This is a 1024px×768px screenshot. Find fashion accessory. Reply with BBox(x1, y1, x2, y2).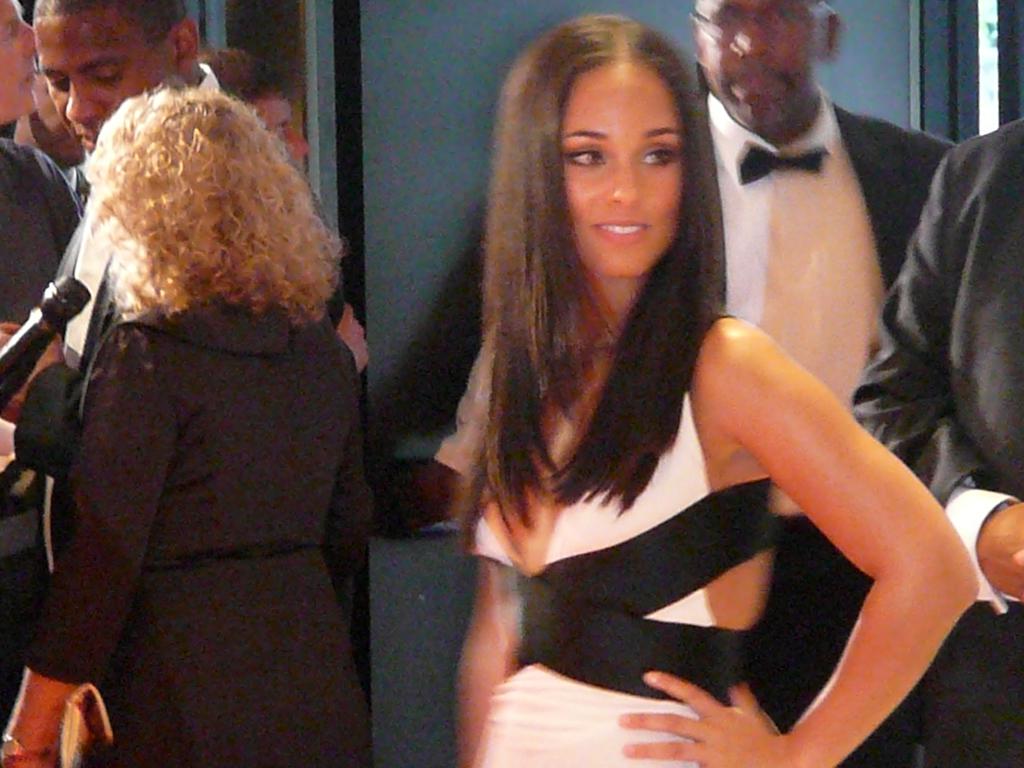
BBox(737, 140, 826, 184).
